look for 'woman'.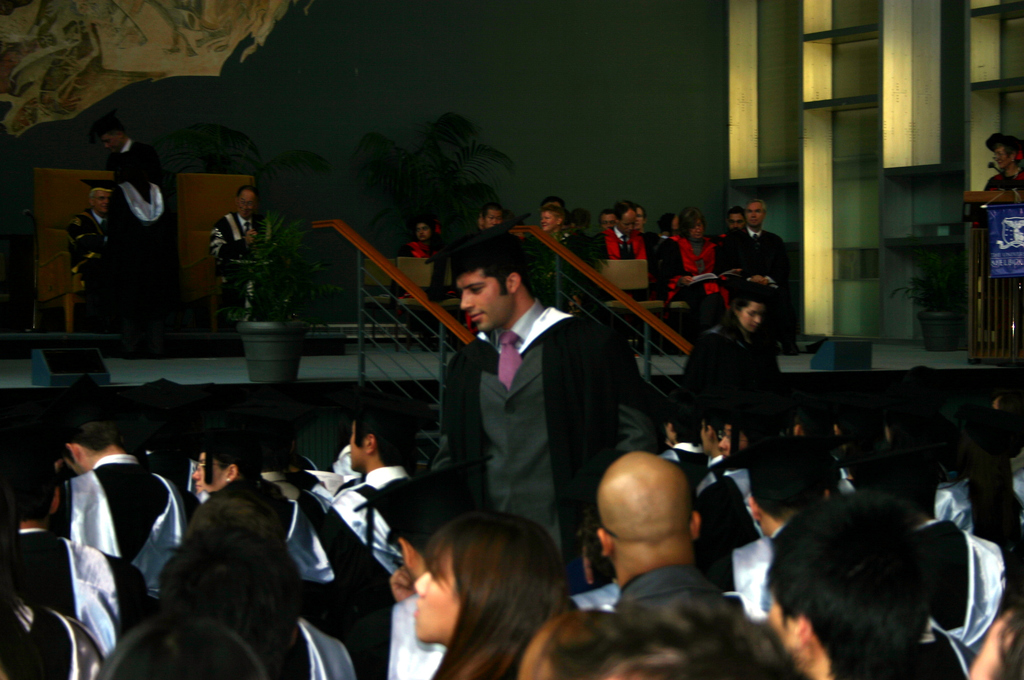
Found: [left=190, top=434, right=292, bottom=539].
